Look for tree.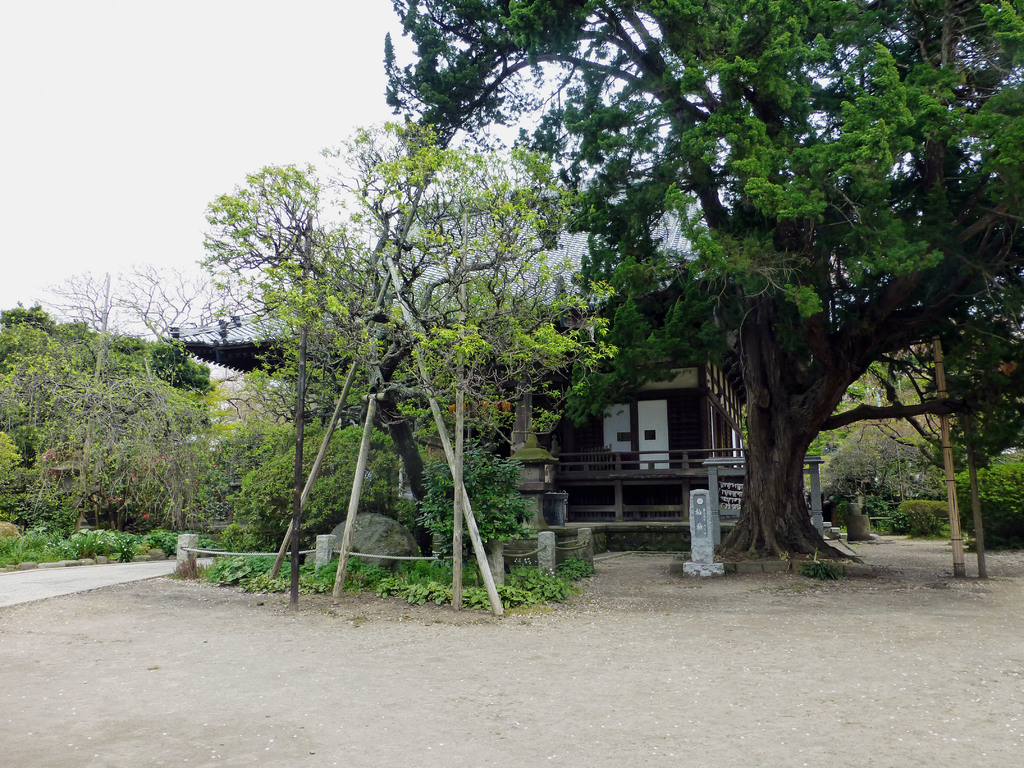
Found: box(233, 403, 417, 548).
